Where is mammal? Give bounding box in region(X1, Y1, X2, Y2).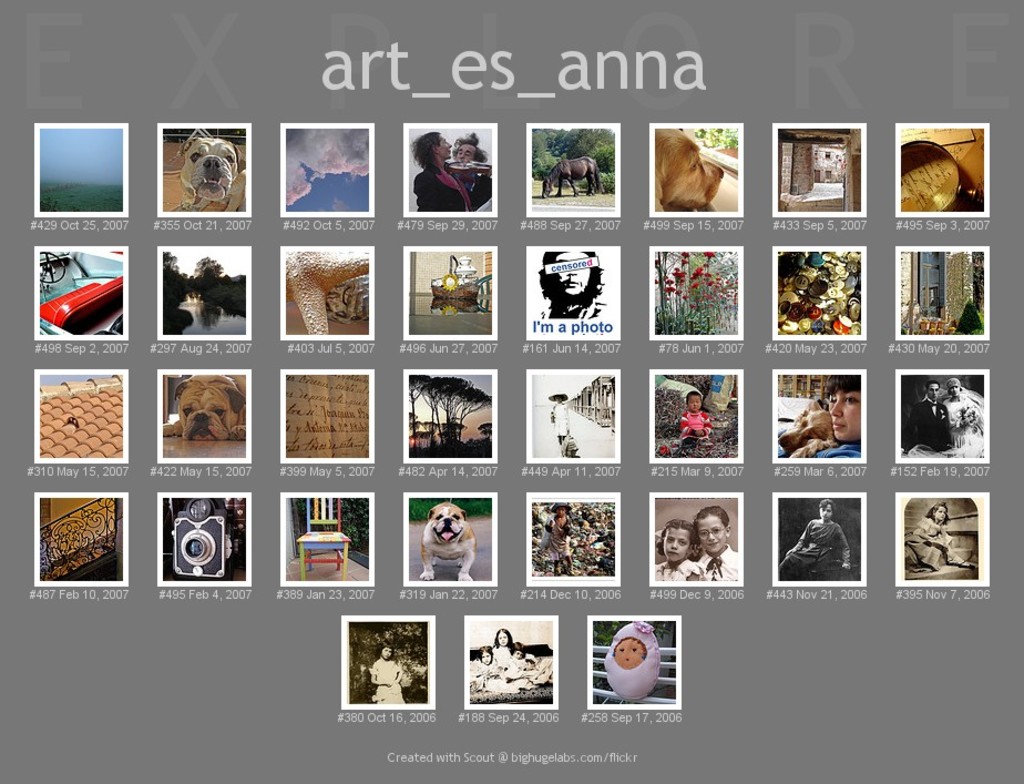
region(780, 399, 838, 458).
